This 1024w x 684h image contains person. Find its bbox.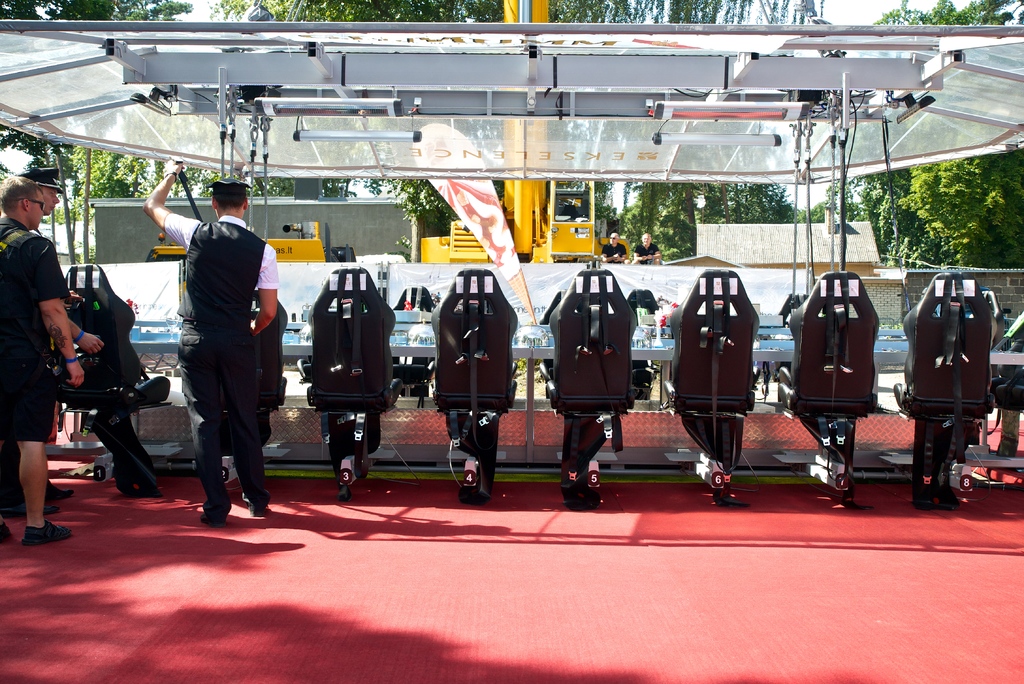
rect(600, 231, 629, 266).
